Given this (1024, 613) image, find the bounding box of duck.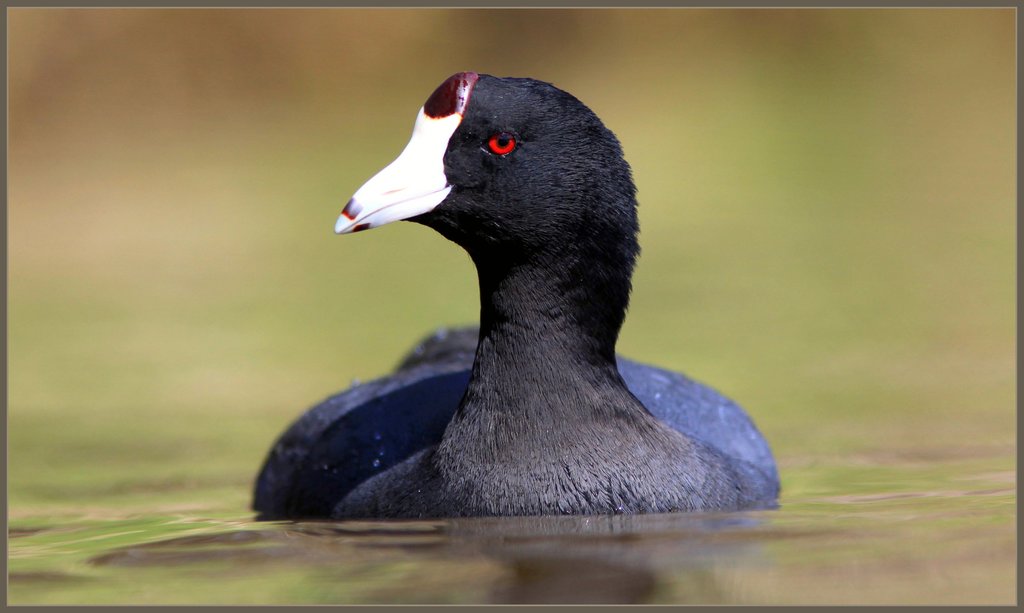
Rect(288, 63, 810, 548).
